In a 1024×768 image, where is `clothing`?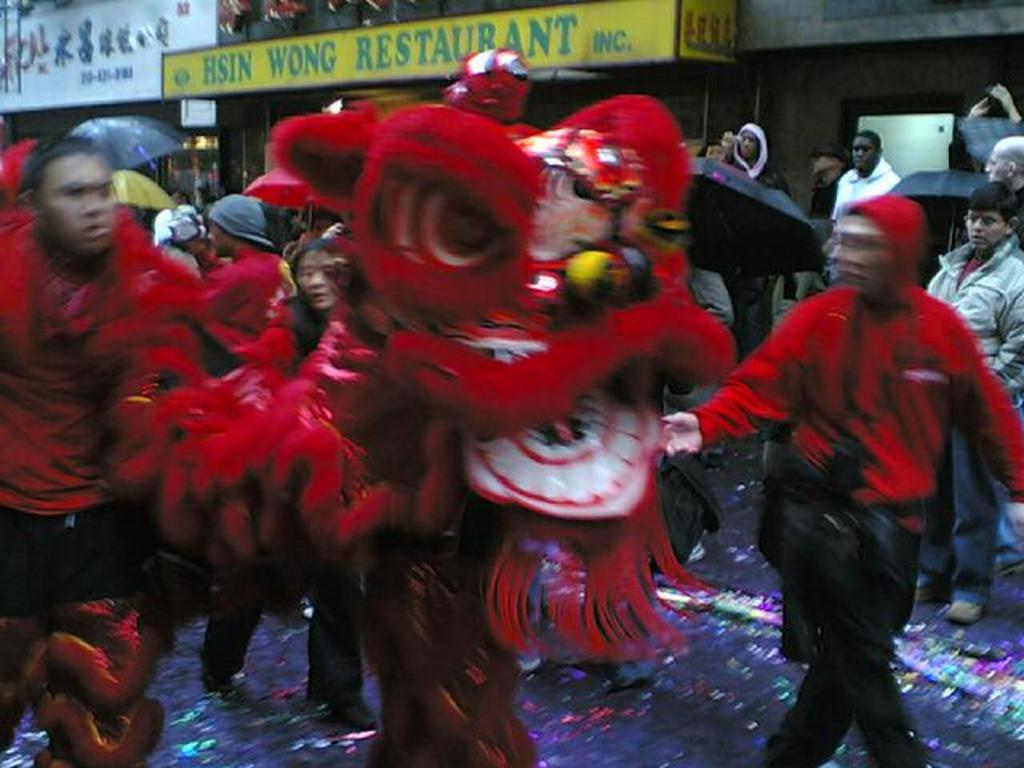
box(907, 235, 1022, 602).
